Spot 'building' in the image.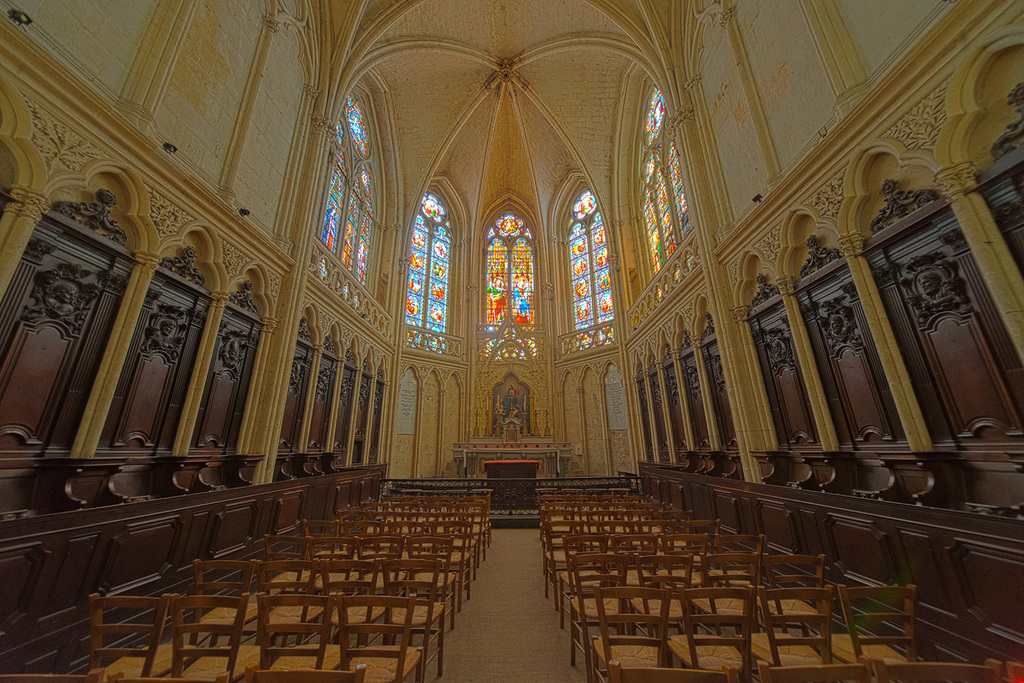
'building' found at detection(0, 0, 1021, 682).
